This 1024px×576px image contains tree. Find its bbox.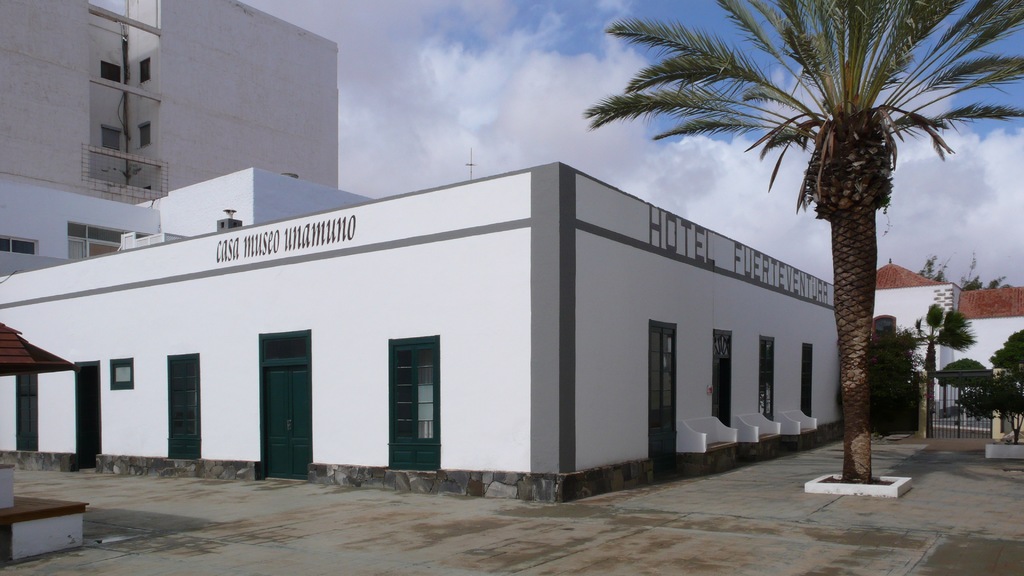
locate(952, 371, 1023, 444).
